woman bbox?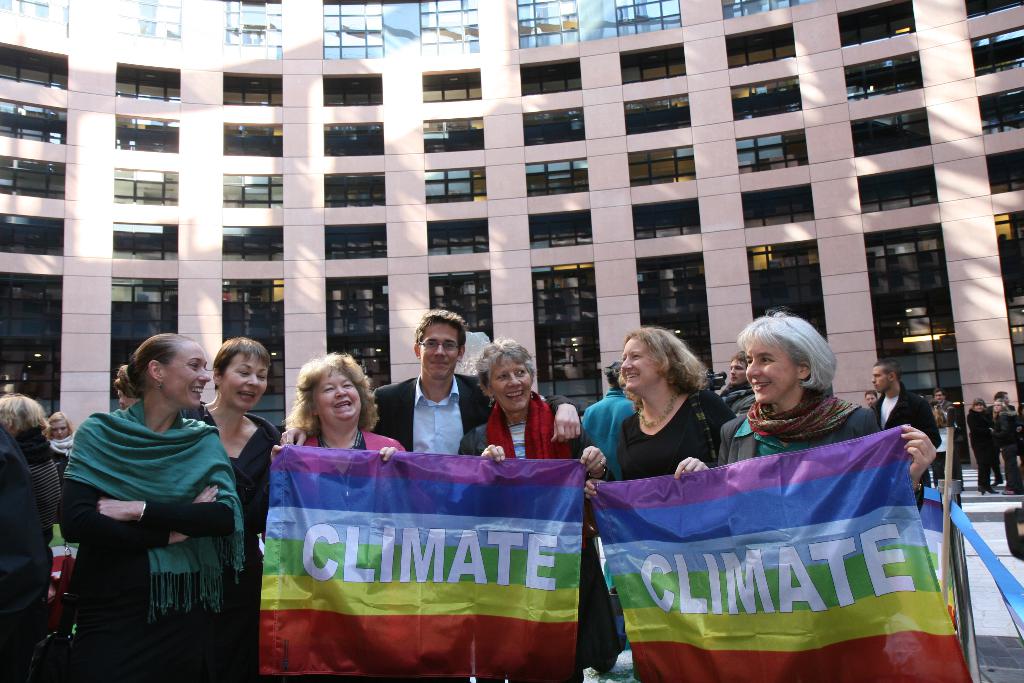
[43,411,85,498]
